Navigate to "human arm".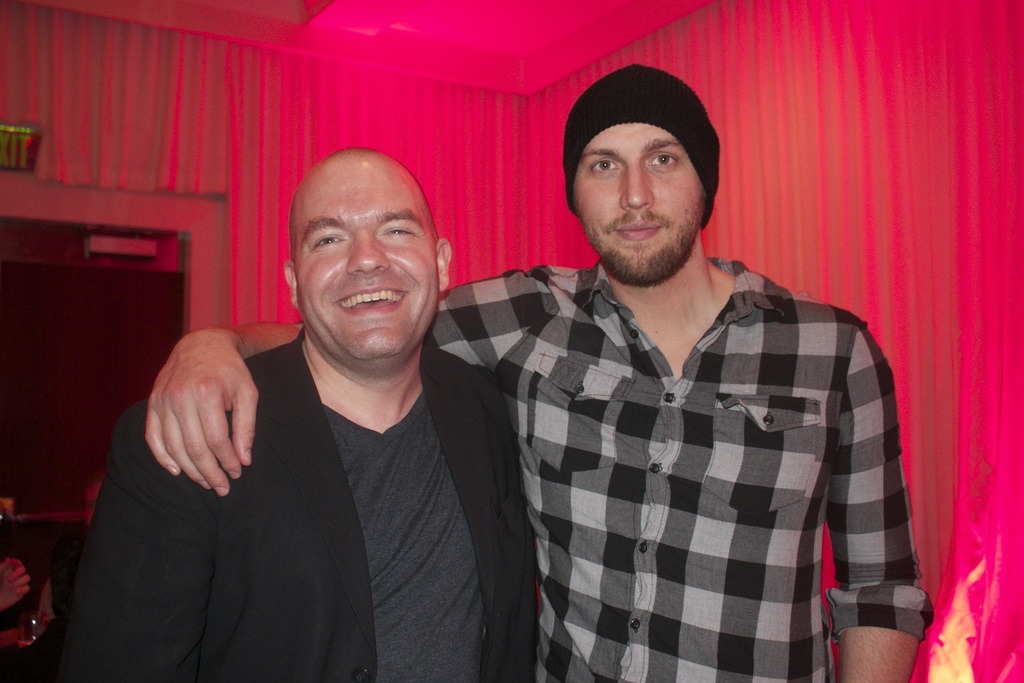
Navigation target: <box>144,265,561,447</box>.
